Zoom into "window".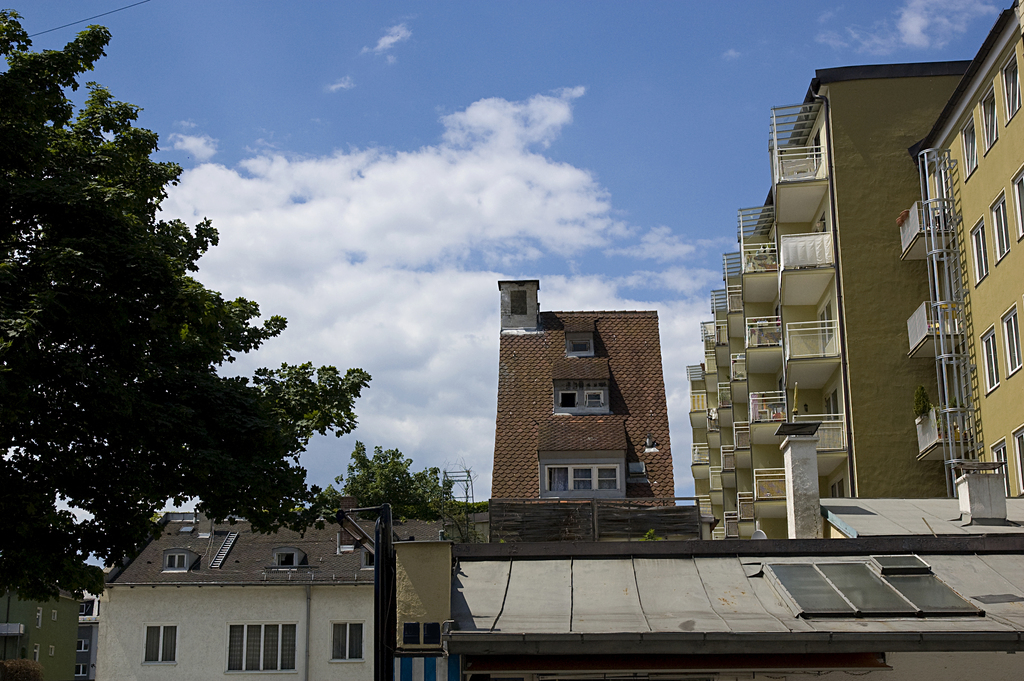
Zoom target: [986,186,1011,263].
